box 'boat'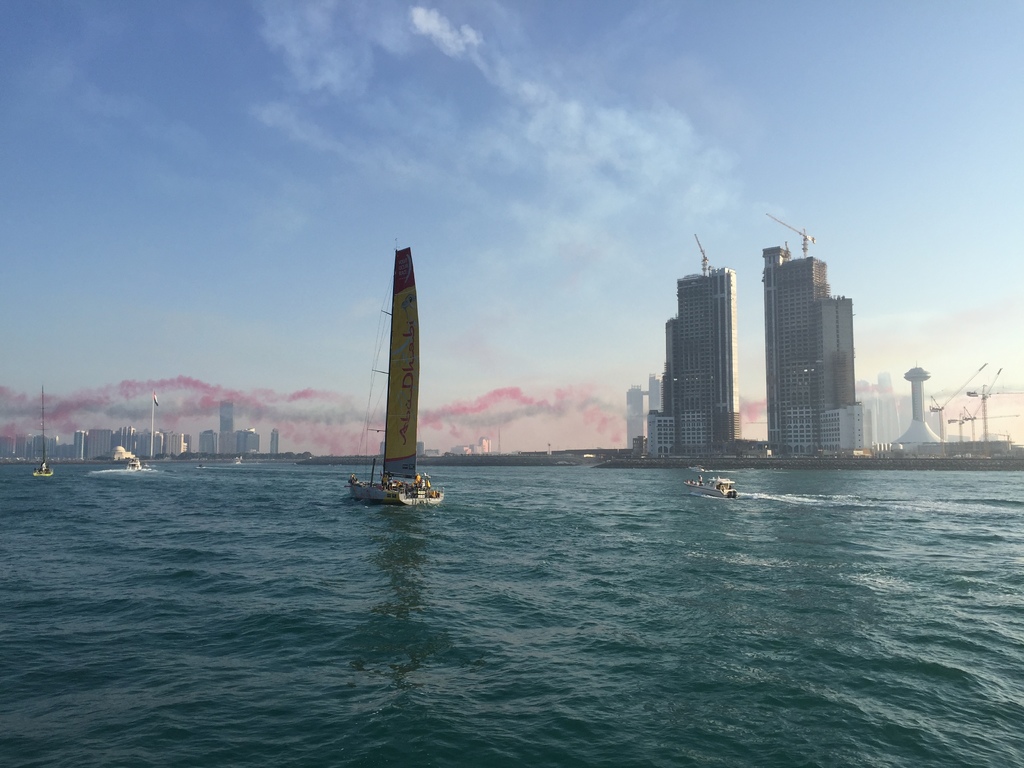
[123, 452, 148, 476]
